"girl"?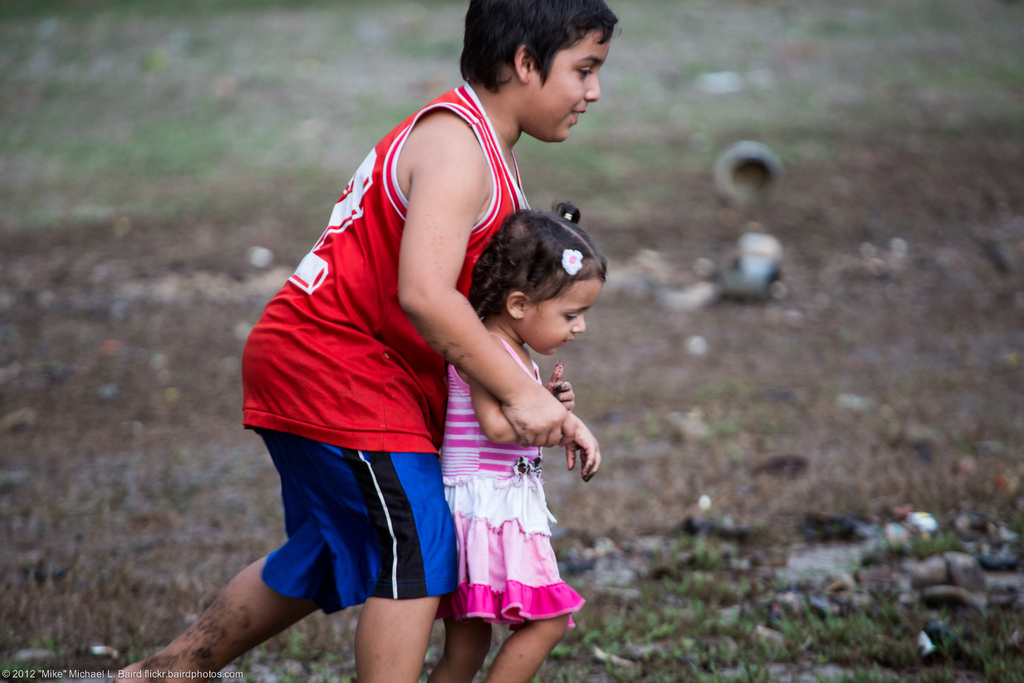
{"x1": 438, "y1": 206, "x2": 609, "y2": 682}
